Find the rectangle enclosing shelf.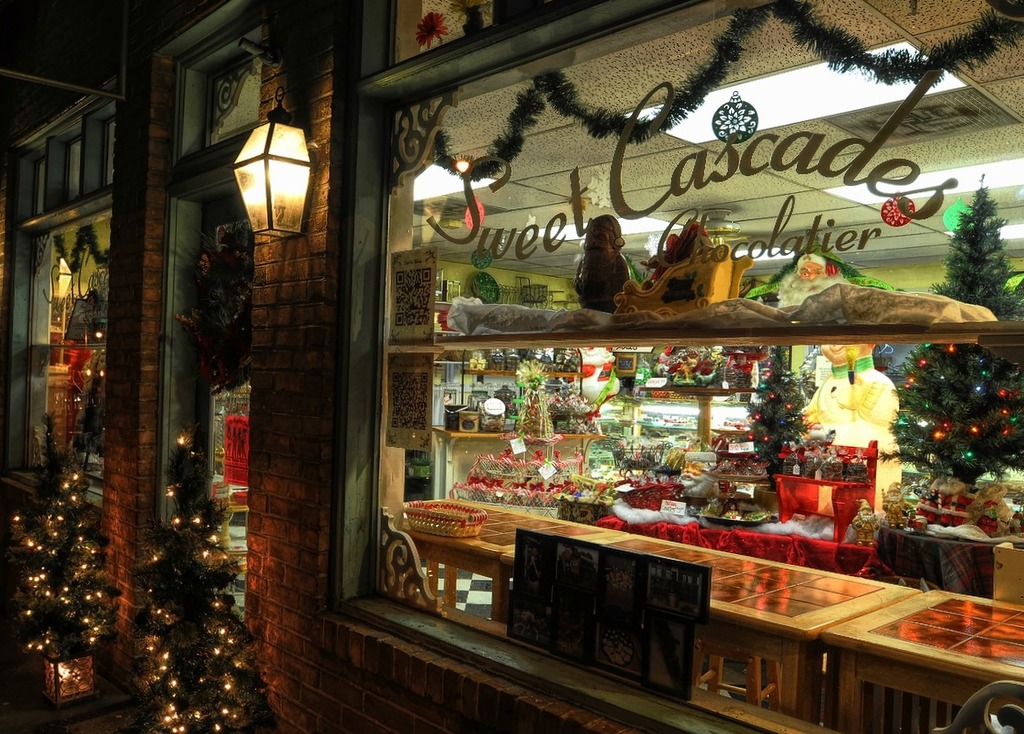
box(319, 0, 1021, 733).
